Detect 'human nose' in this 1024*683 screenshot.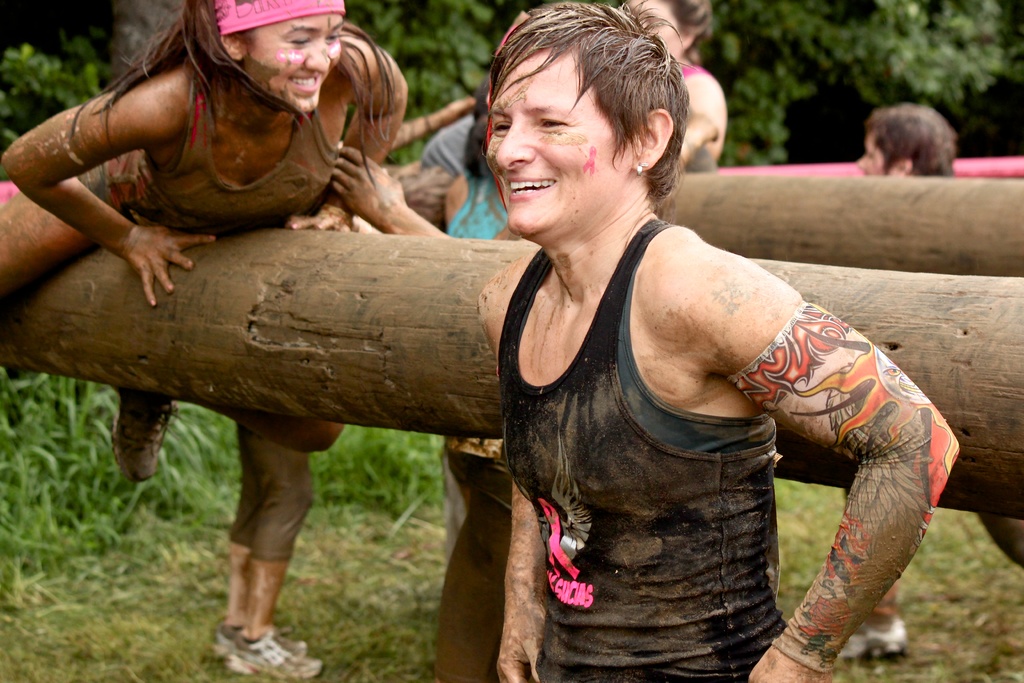
Detection: {"left": 493, "top": 113, "right": 538, "bottom": 174}.
